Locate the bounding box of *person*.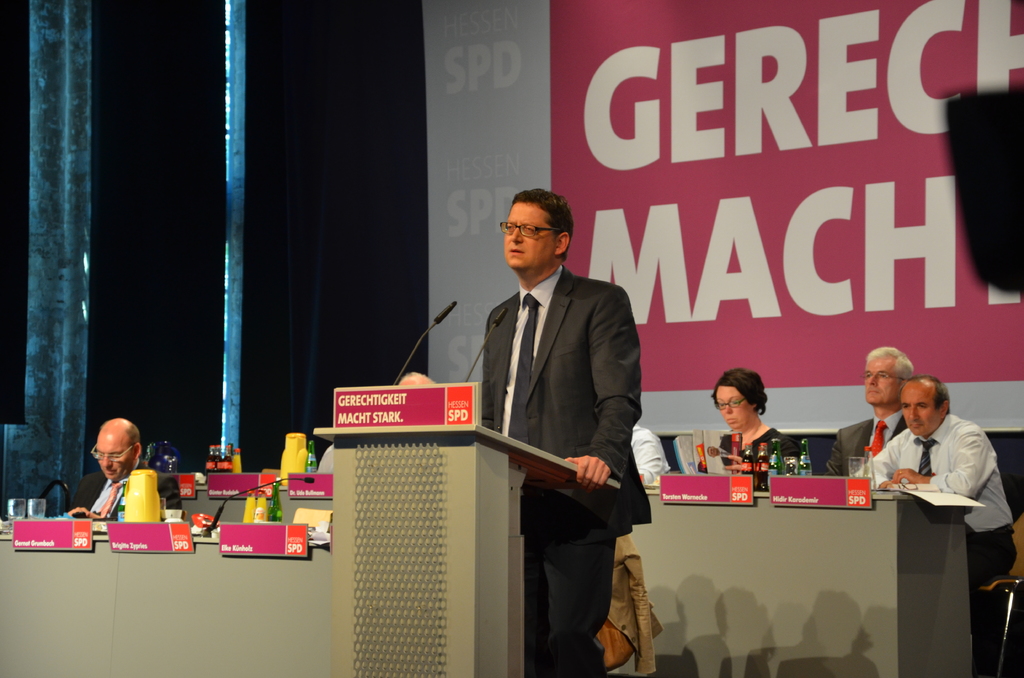
Bounding box: rect(73, 411, 151, 547).
